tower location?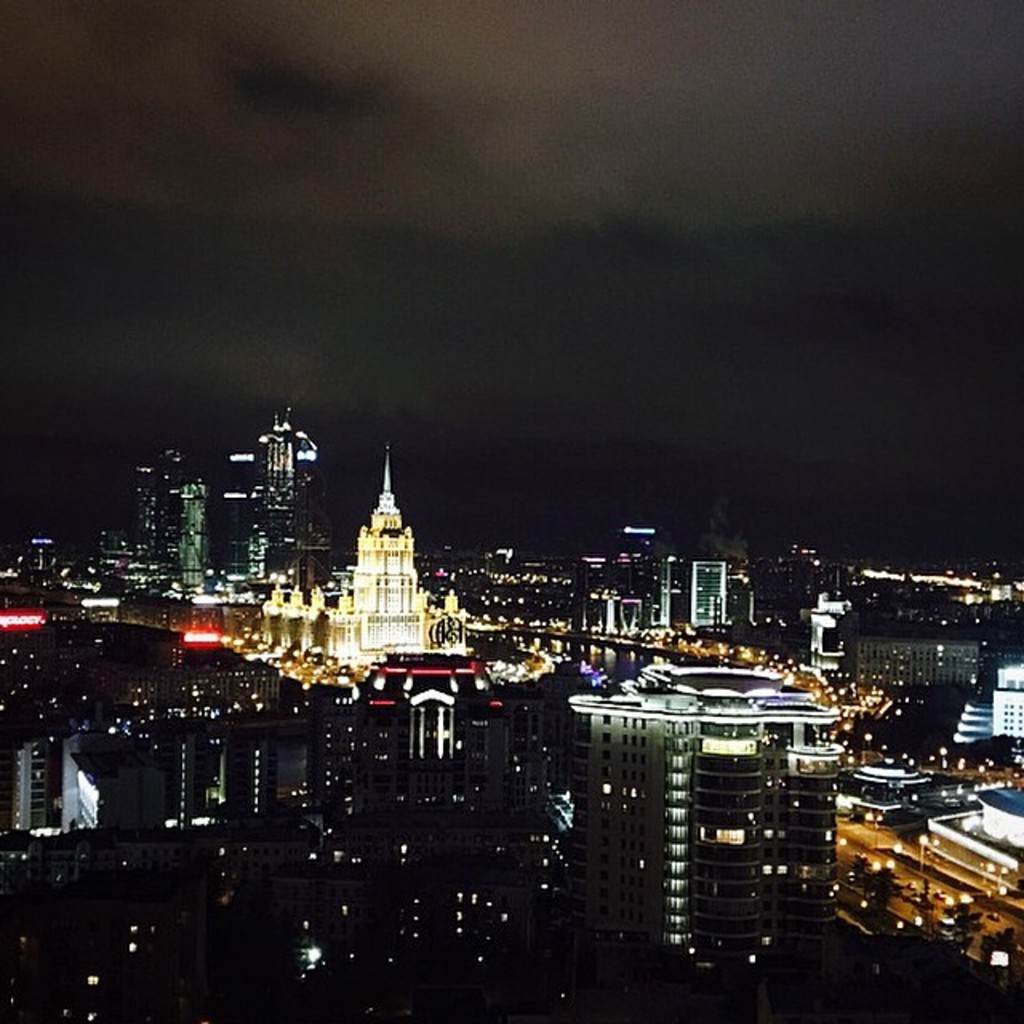
(left=259, top=418, right=317, bottom=570)
